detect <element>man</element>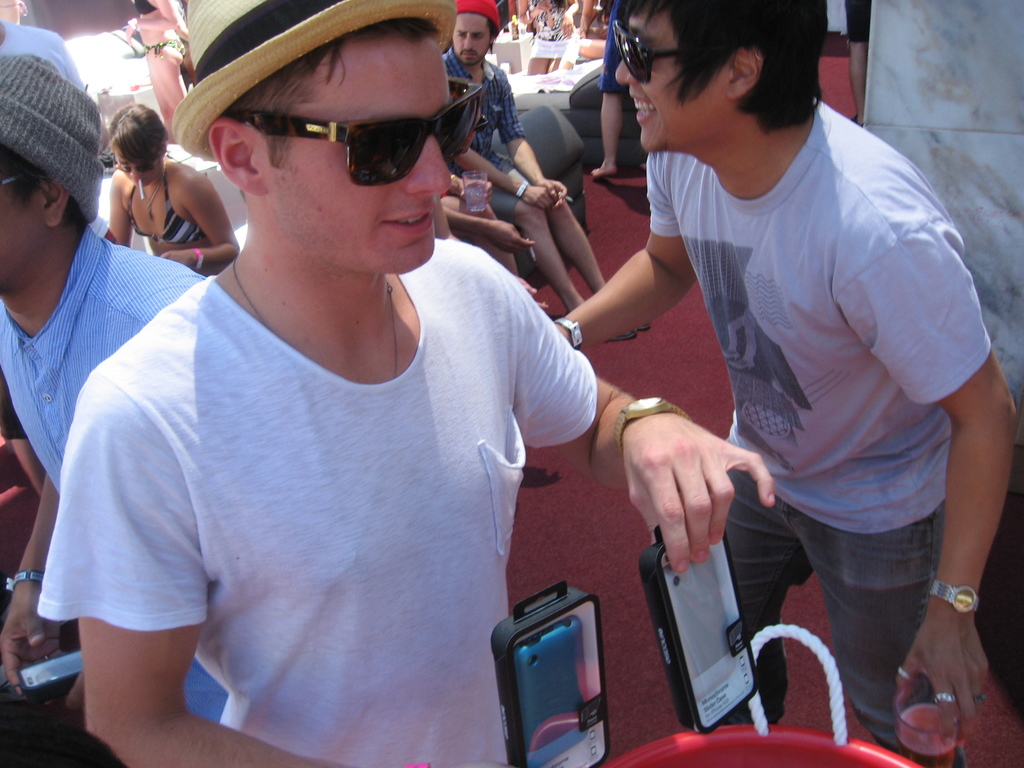
[x1=439, y1=0, x2=647, y2=345]
